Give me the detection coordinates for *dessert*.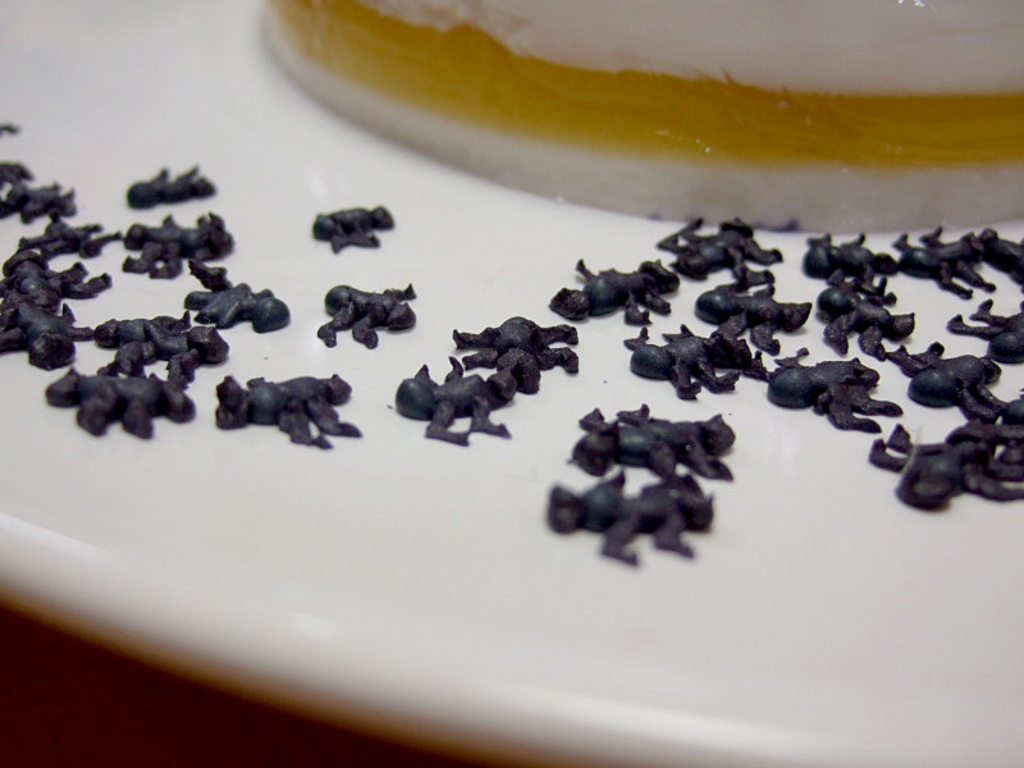
658:218:781:271.
